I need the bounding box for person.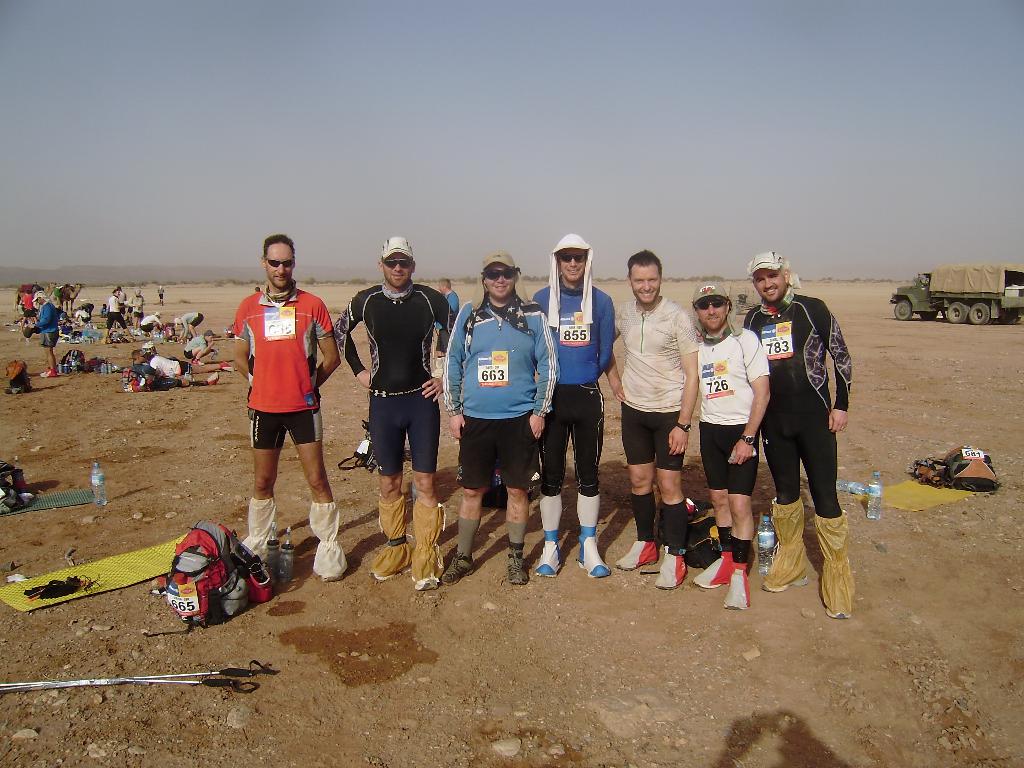
Here it is: pyautogui.locateOnScreen(138, 311, 170, 330).
